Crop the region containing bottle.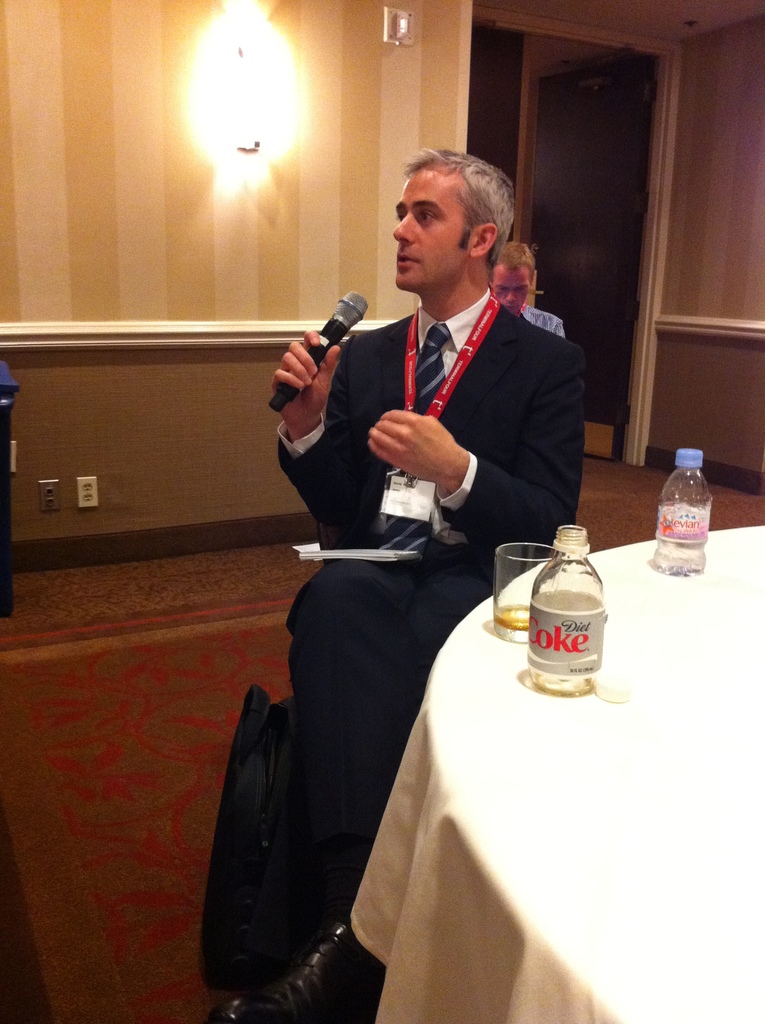
Crop region: x1=650, y1=444, x2=713, y2=577.
